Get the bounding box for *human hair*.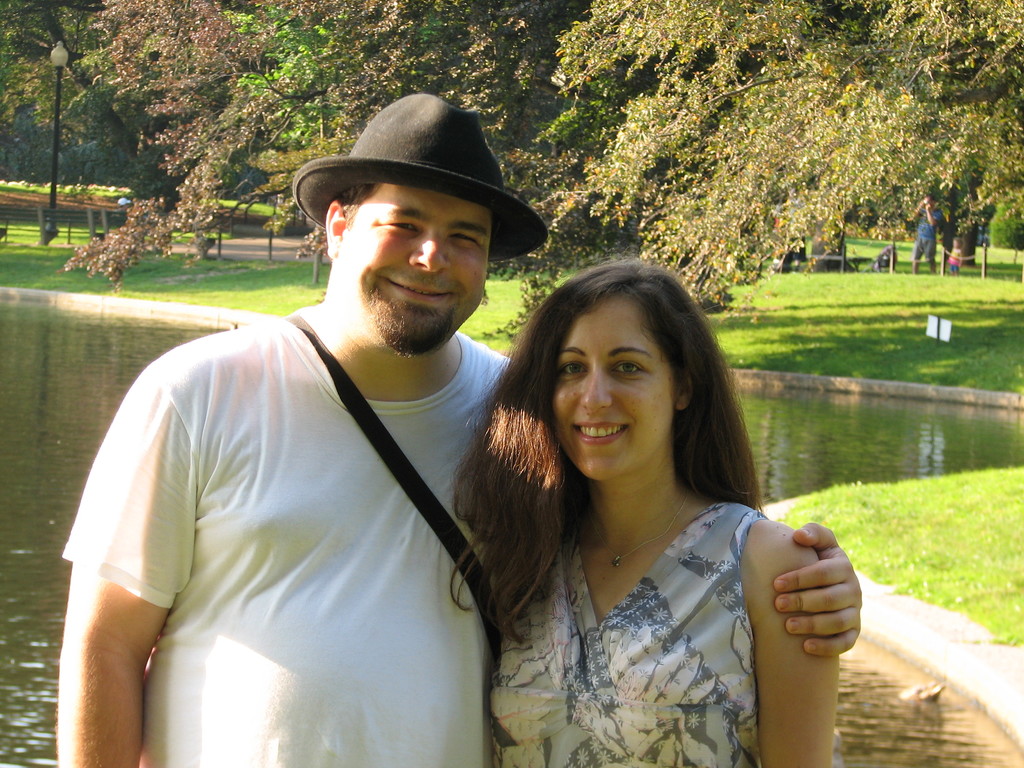
bbox=[952, 237, 969, 252].
